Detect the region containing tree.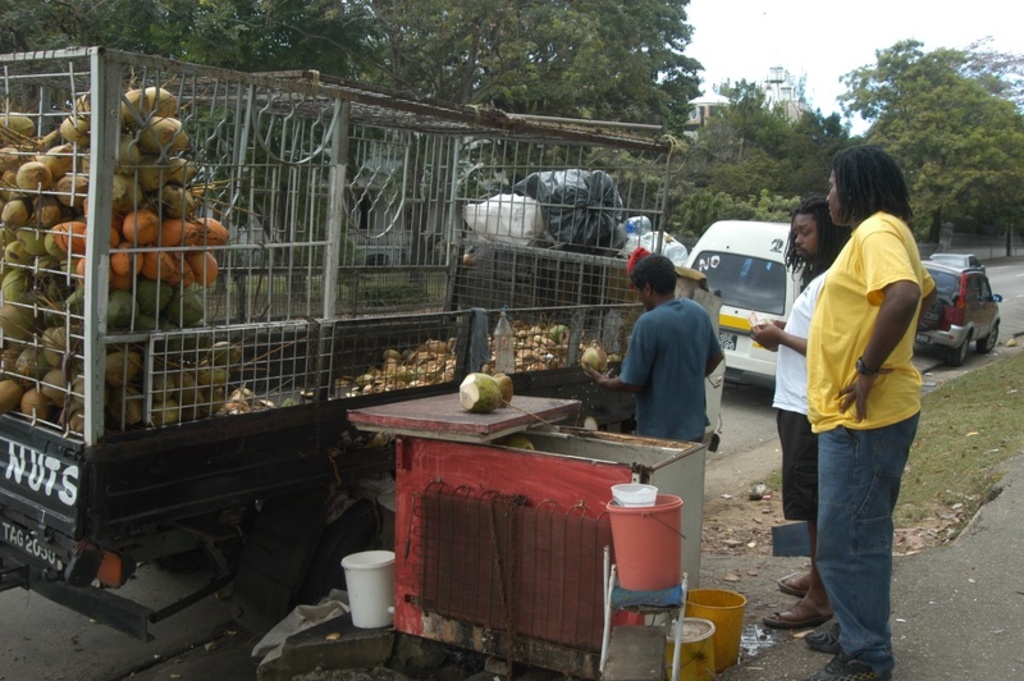
detection(0, 0, 705, 265).
